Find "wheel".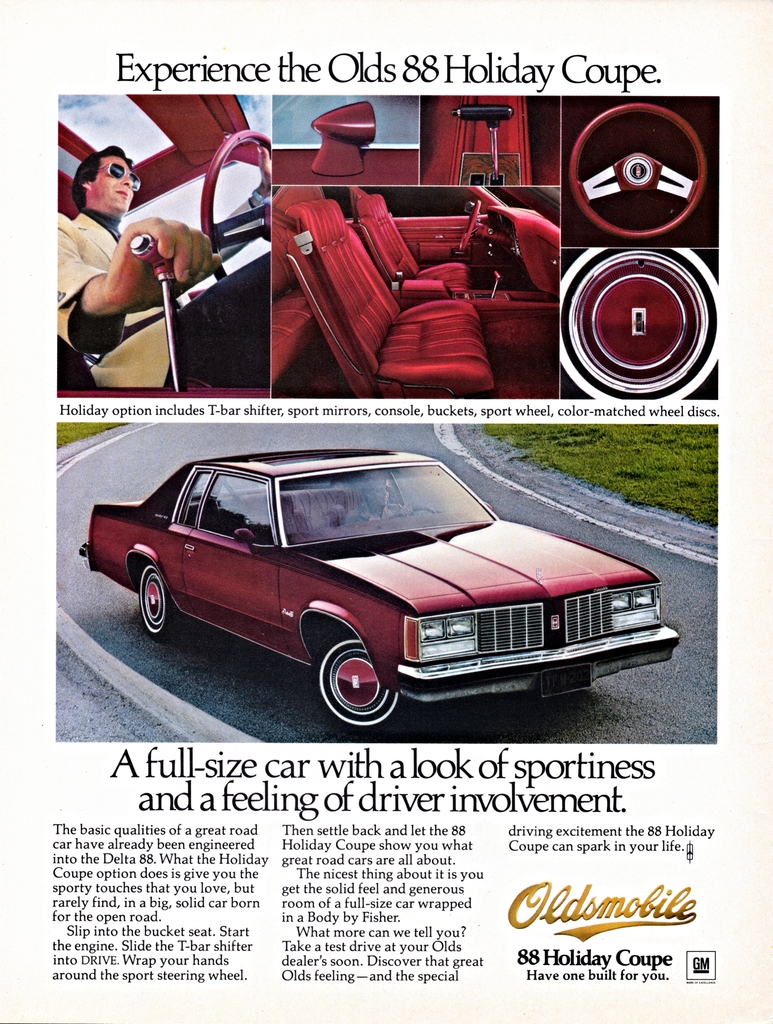
select_region(314, 634, 405, 739).
